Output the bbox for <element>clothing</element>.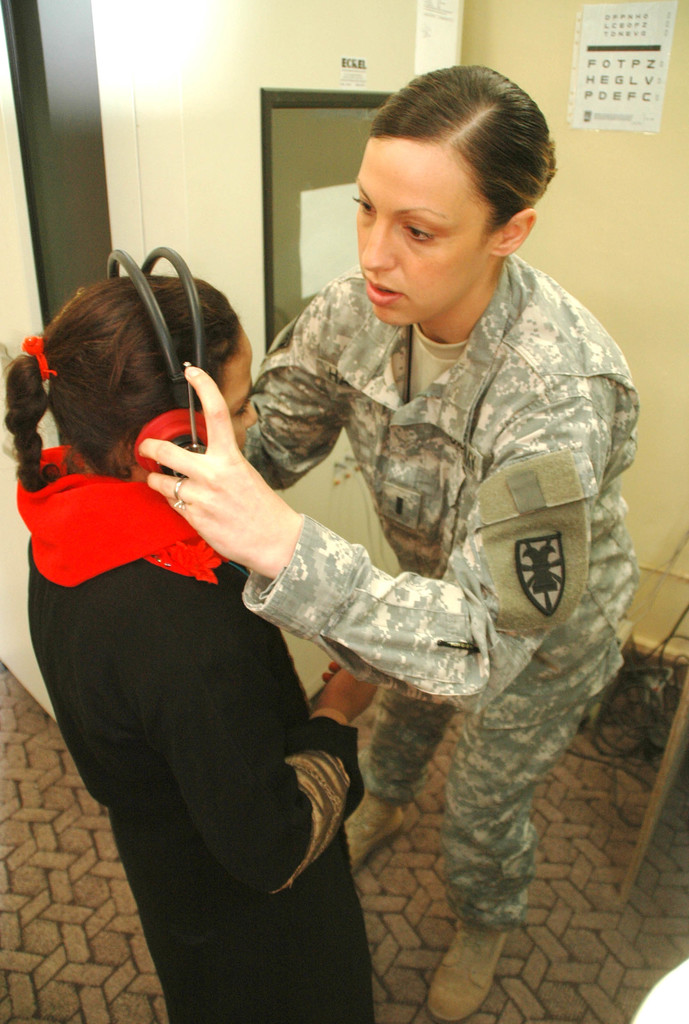
pyautogui.locateOnScreen(26, 444, 367, 1023).
